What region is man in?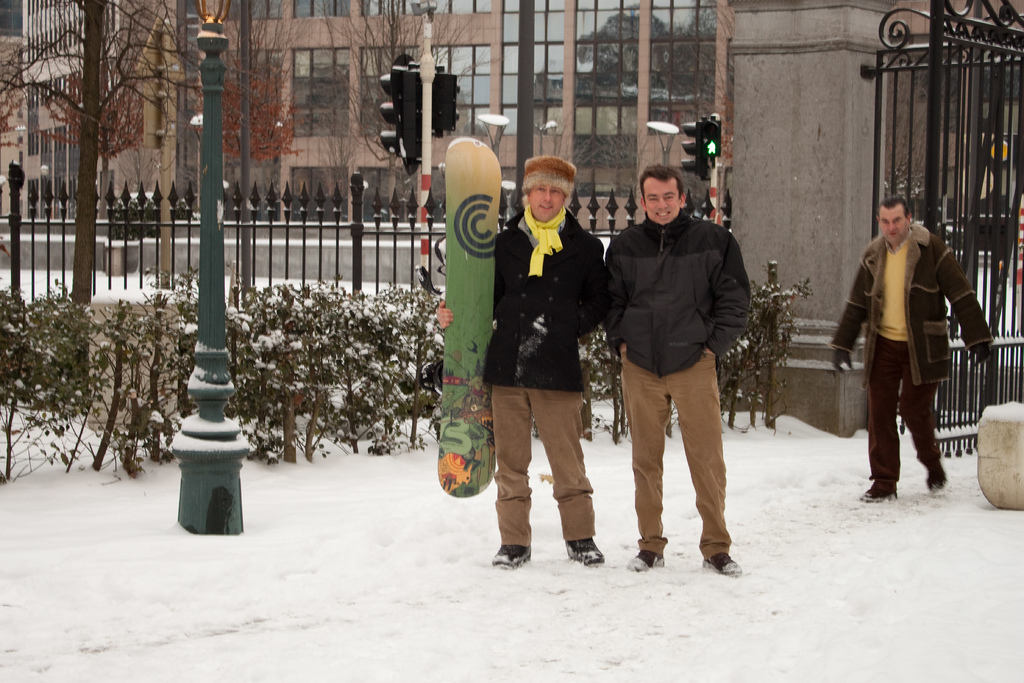
x1=435, y1=158, x2=609, y2=568.
